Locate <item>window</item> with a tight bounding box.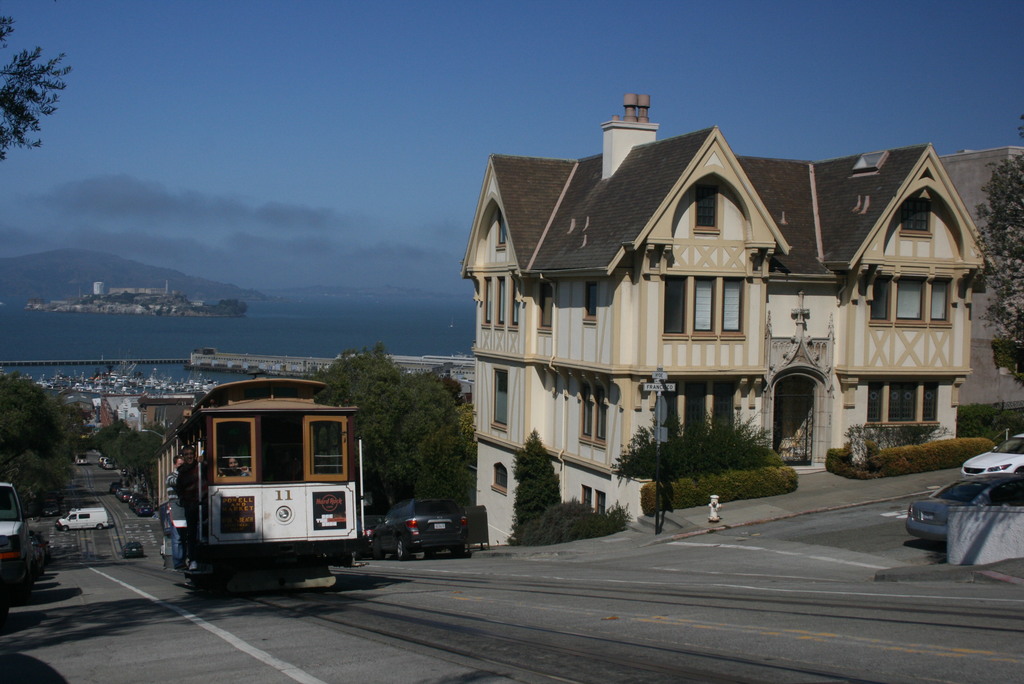
rect(576, 381, 593, 441).
